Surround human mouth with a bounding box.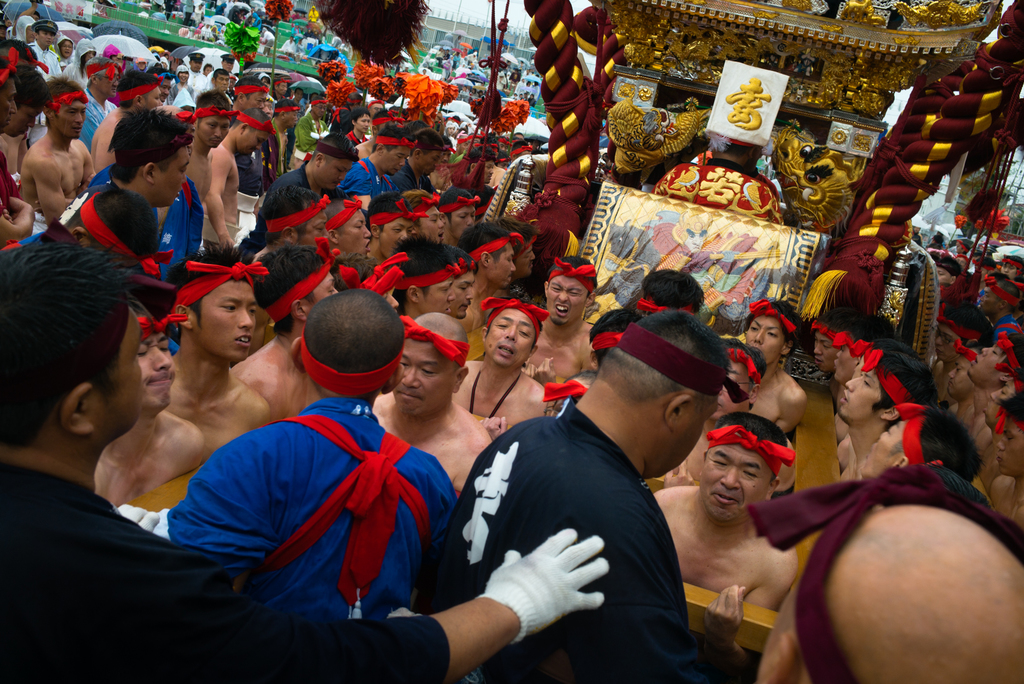
[972,359,978,365].
